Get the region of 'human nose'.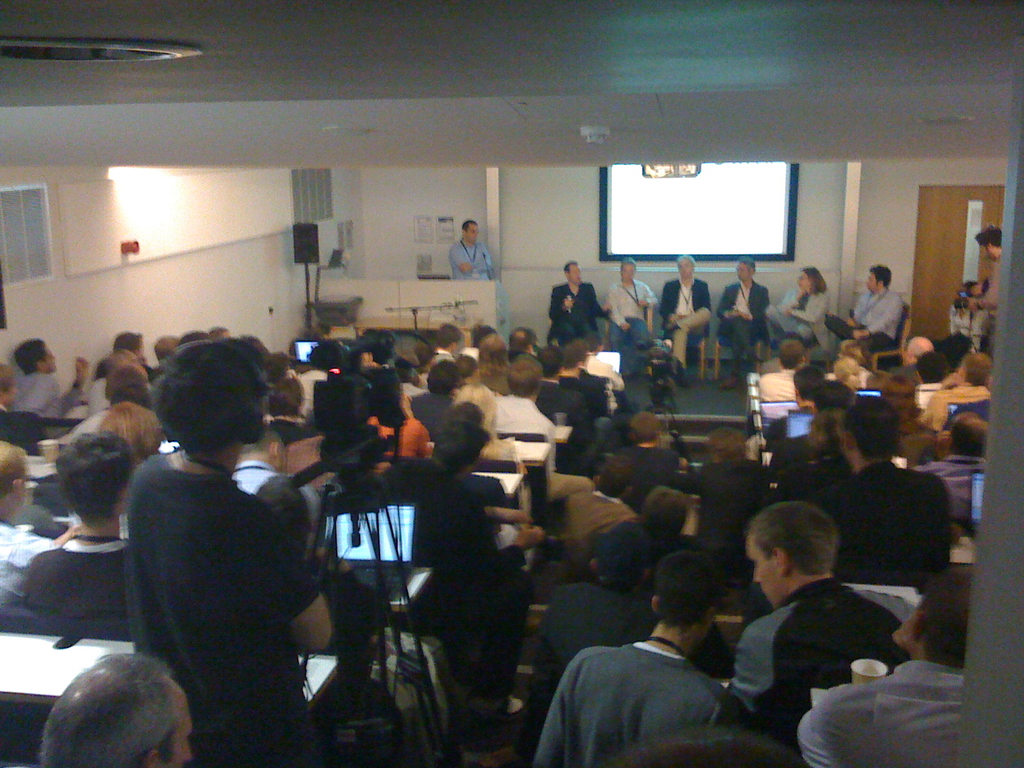
x1=754 y1=569 x2=762 y2=584.
